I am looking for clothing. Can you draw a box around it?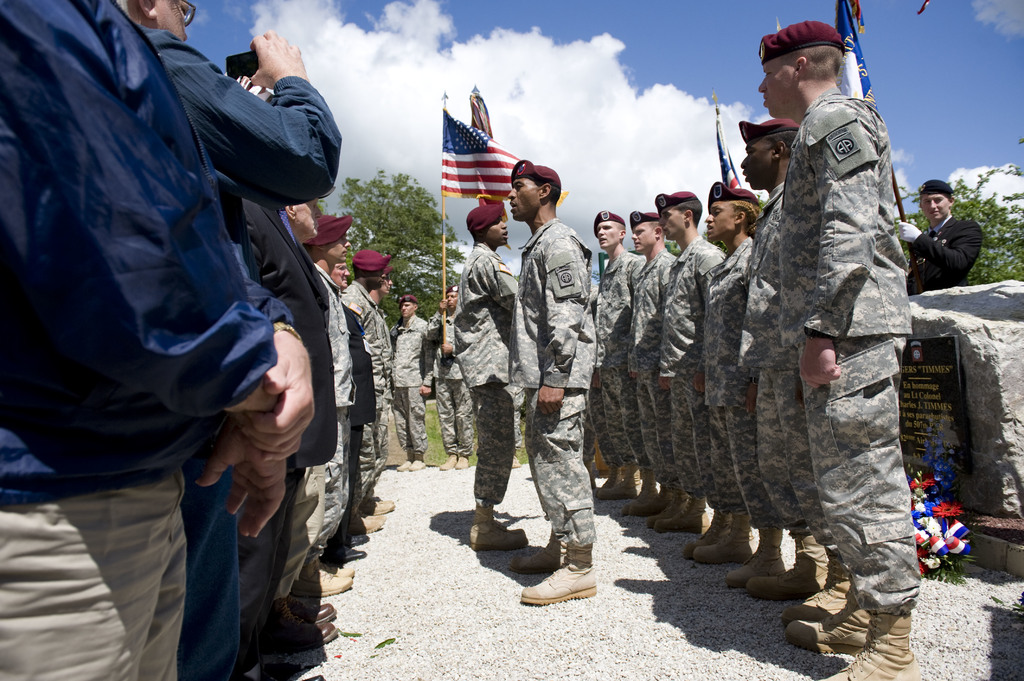
Sure, the bounding box is (508, 157, 609, 566).
